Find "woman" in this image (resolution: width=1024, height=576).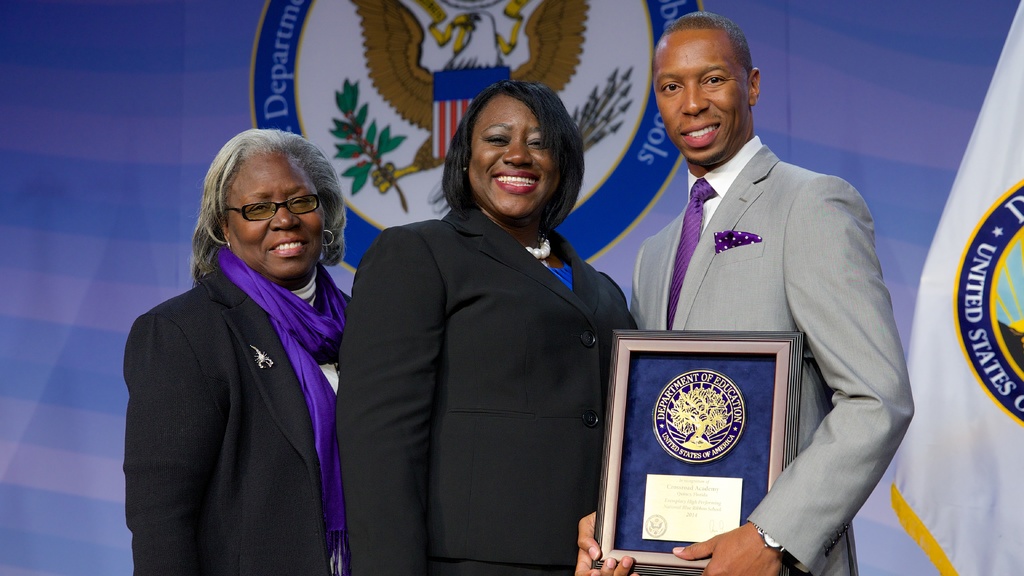
(116, 124, 356, 575).
